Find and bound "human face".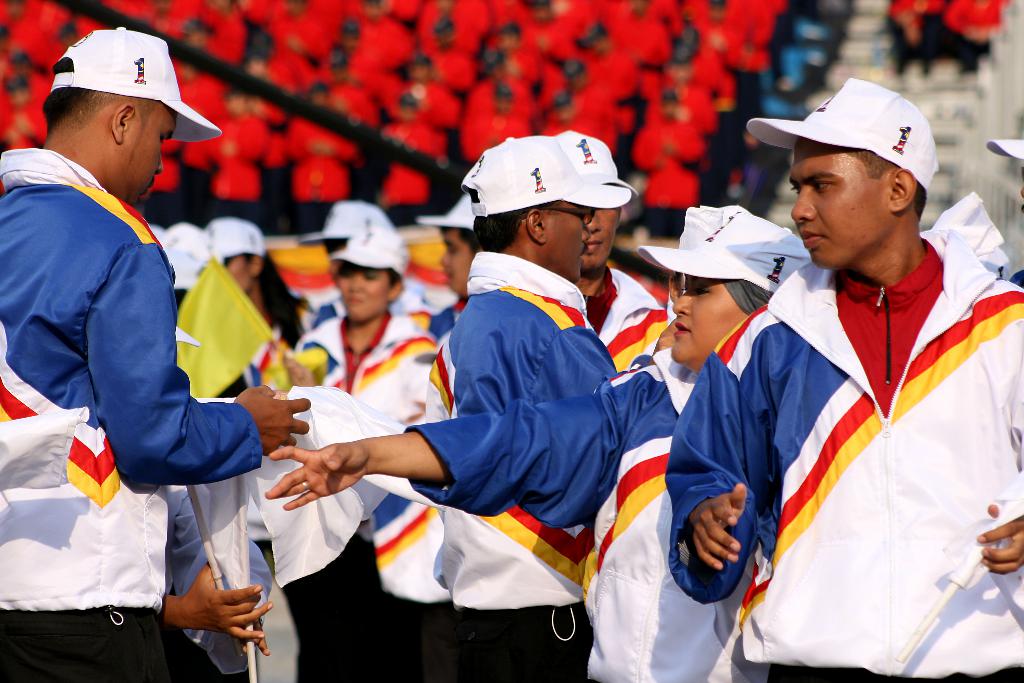
Bound: <bbox>339, 273, 388, 327</bbox>.
